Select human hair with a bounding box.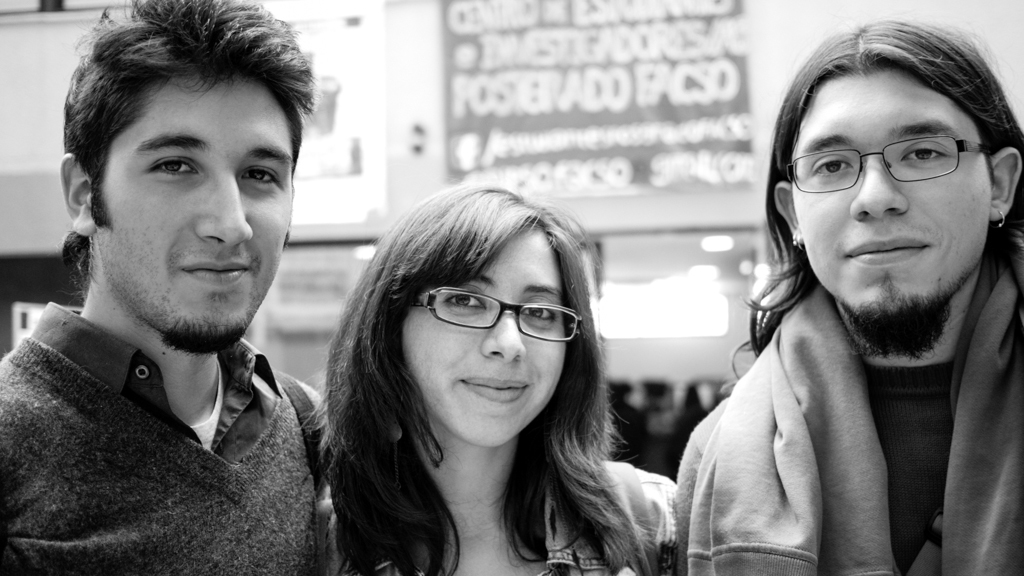
bbox=(320, 176, 640, 572).
